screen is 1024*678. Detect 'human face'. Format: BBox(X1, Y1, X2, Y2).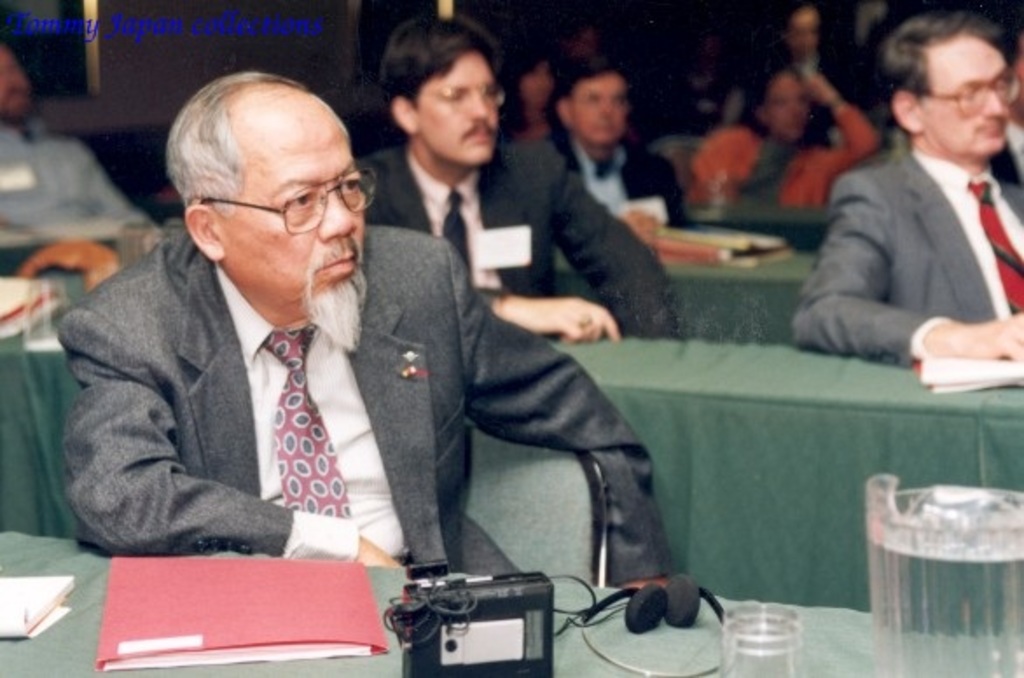
BBox(411, 49, 500, 166).
